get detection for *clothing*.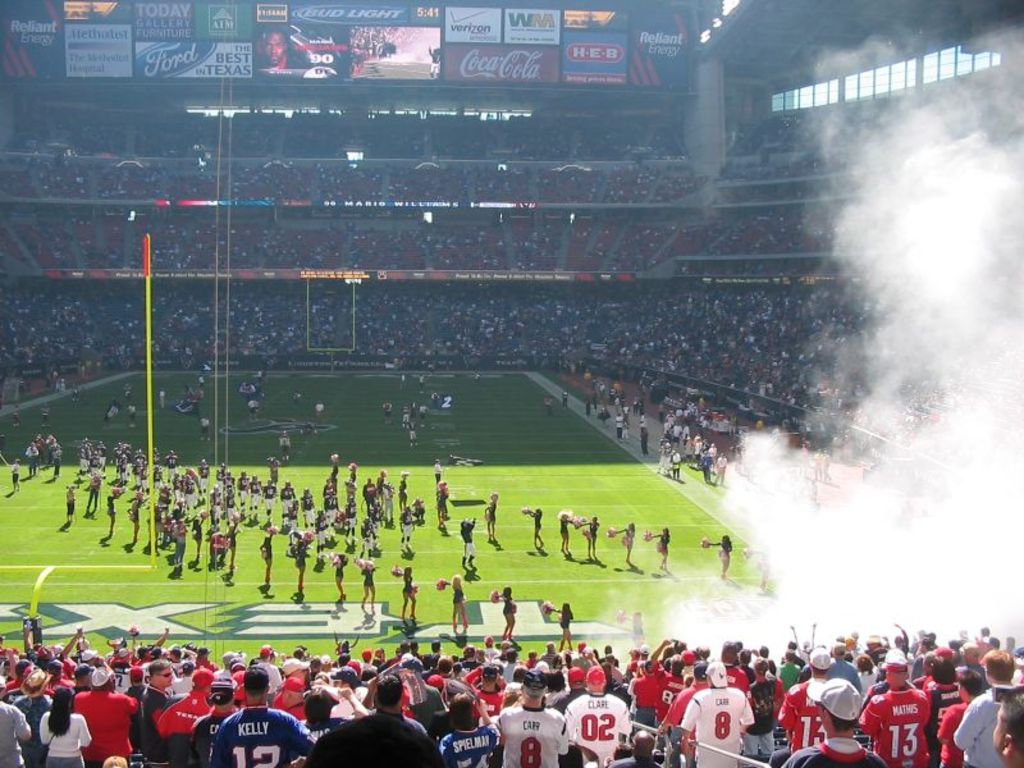
Detection: x1=42 y1=406 x2=46 y2=421.
